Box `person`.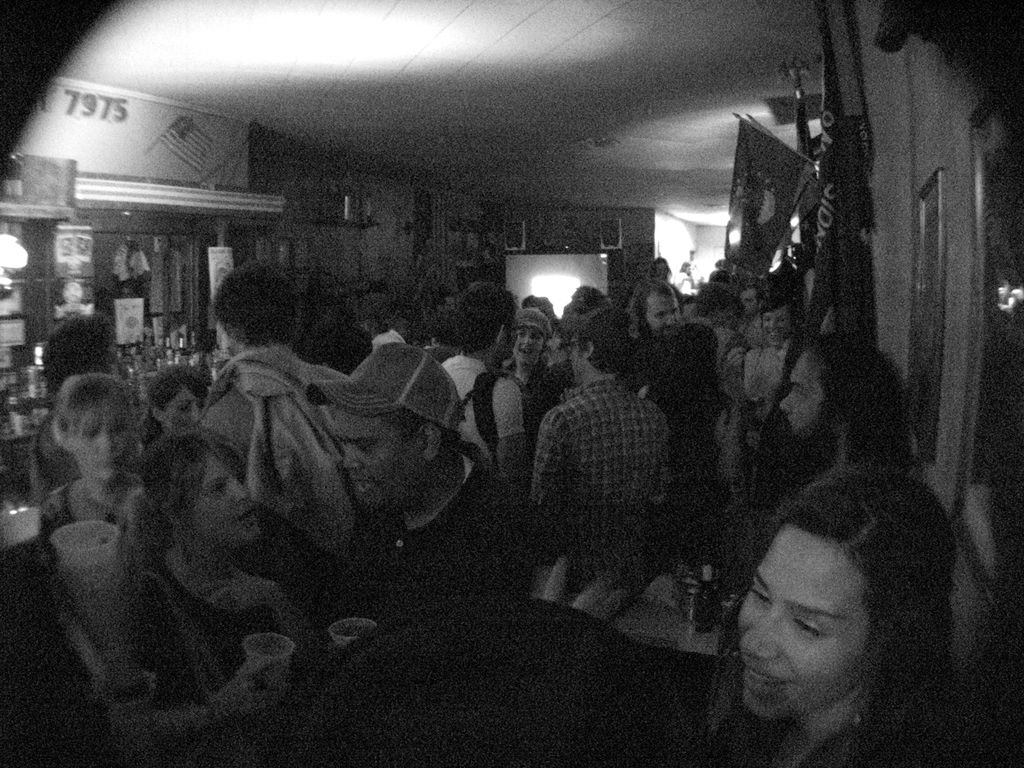
x1=30 y1=367 x2=141 y2=708.
